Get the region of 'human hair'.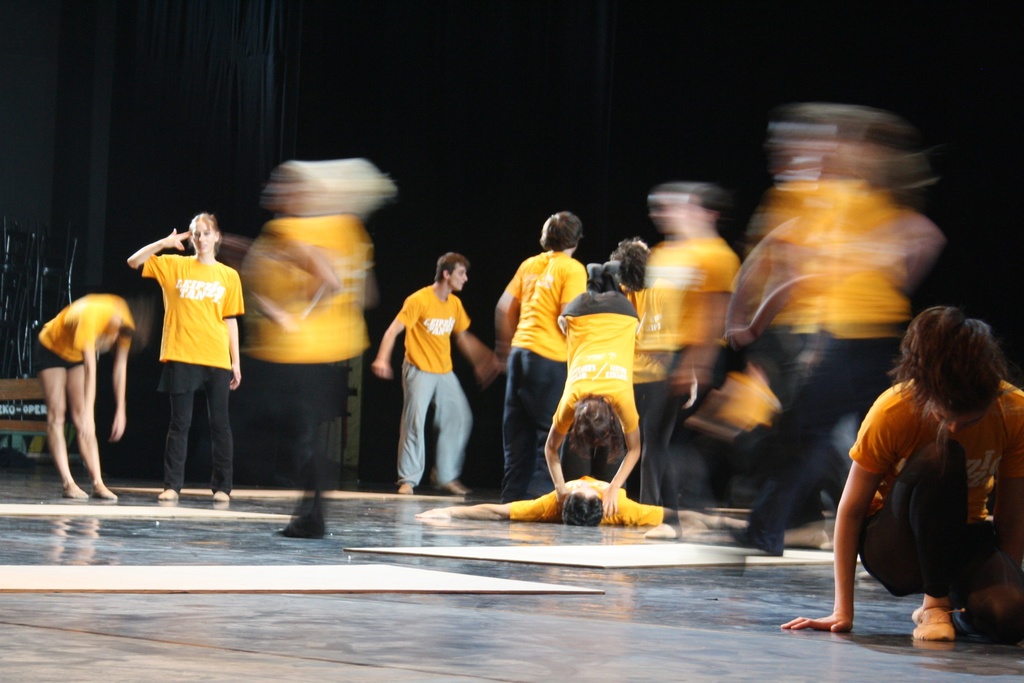
BBox(569, 400, 609, 442).
